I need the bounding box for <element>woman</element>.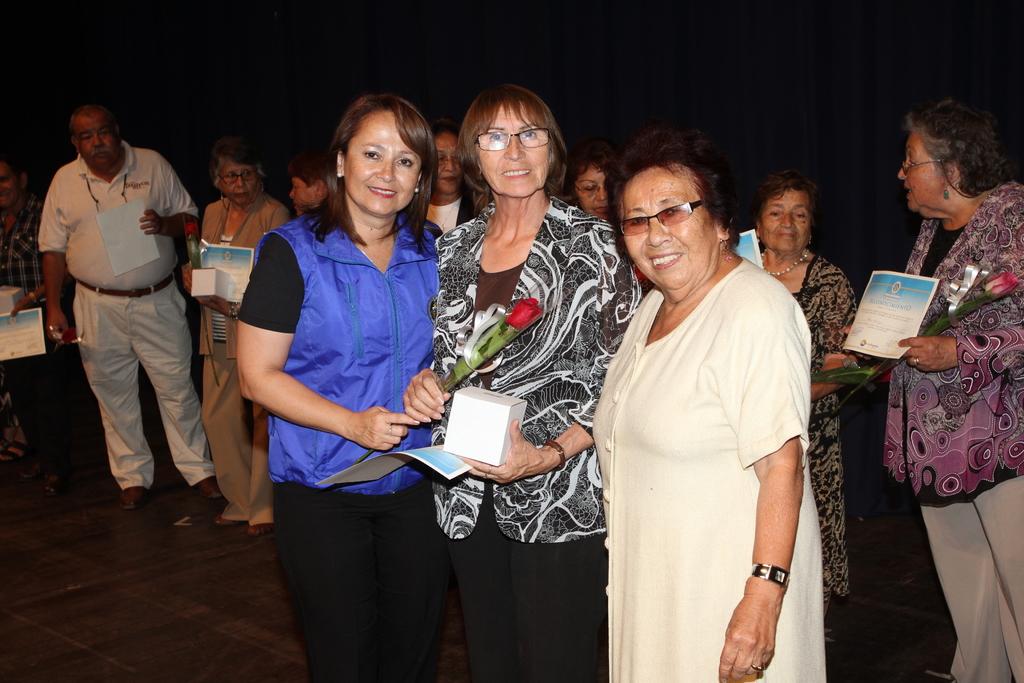
Here it is: (223,89,447,682).
